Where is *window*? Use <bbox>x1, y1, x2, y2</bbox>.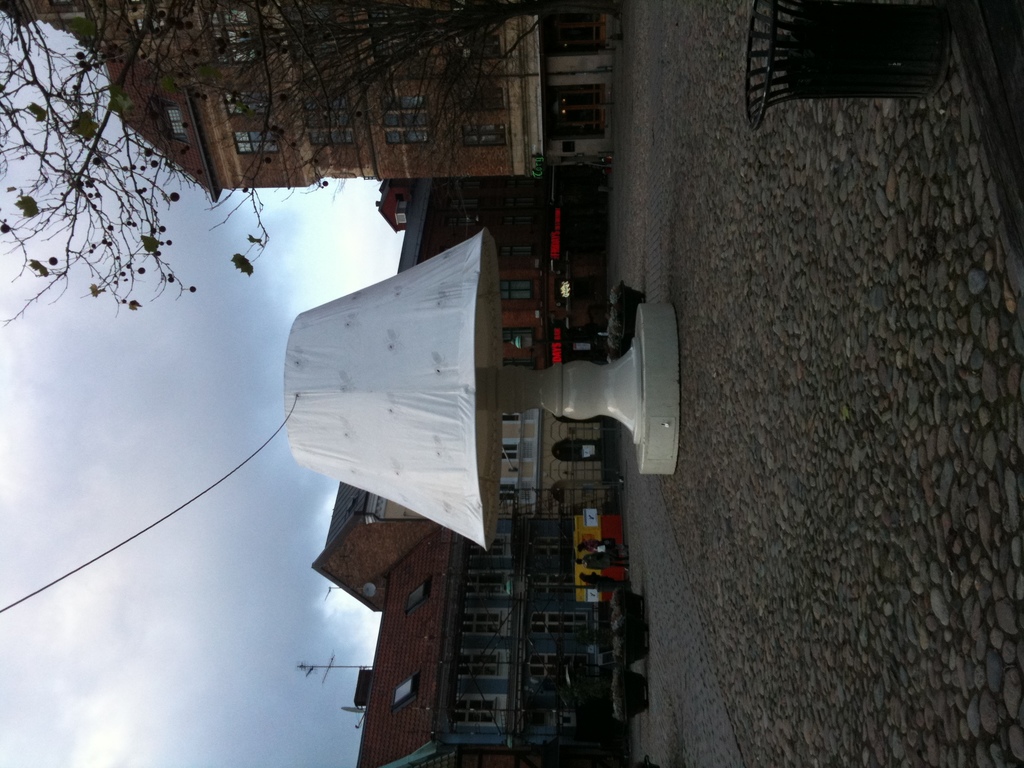
<bbox>236, 129, 276, 156</bbox>.
